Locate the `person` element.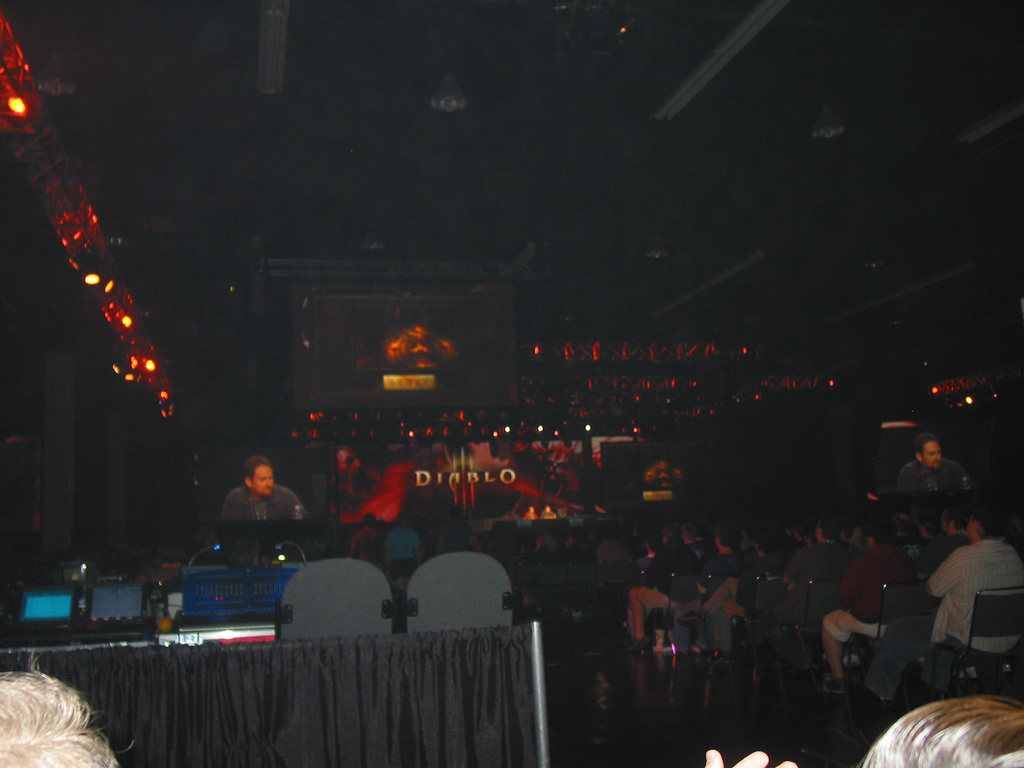
Element bbox: rect(202, 453, 303, 585).
